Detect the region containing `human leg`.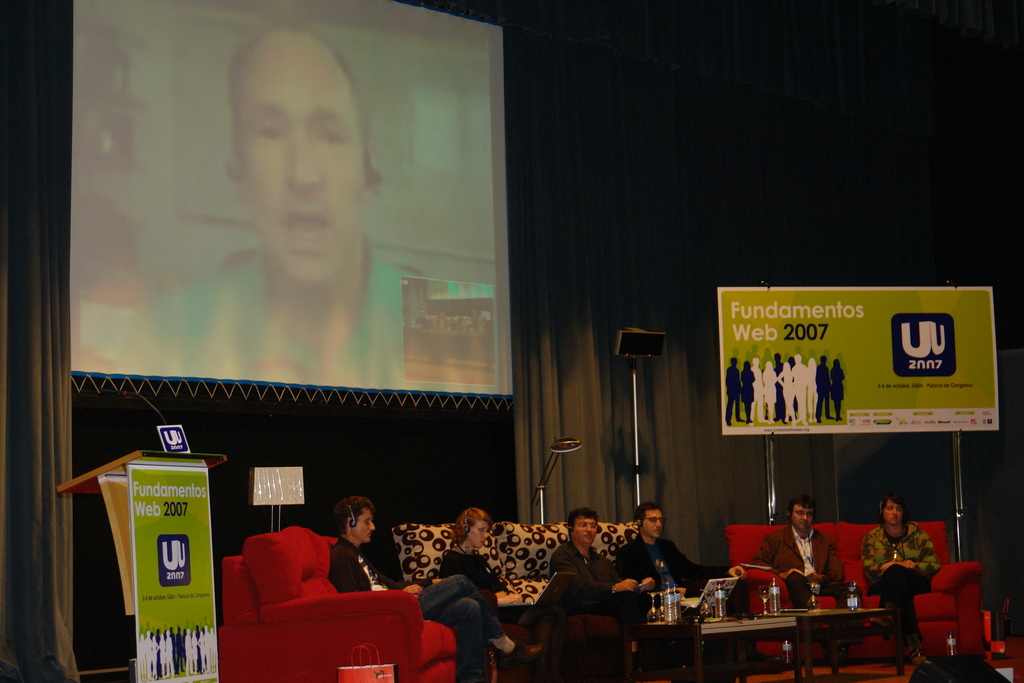
[left=440, top=598, right=488, bottom=682].
